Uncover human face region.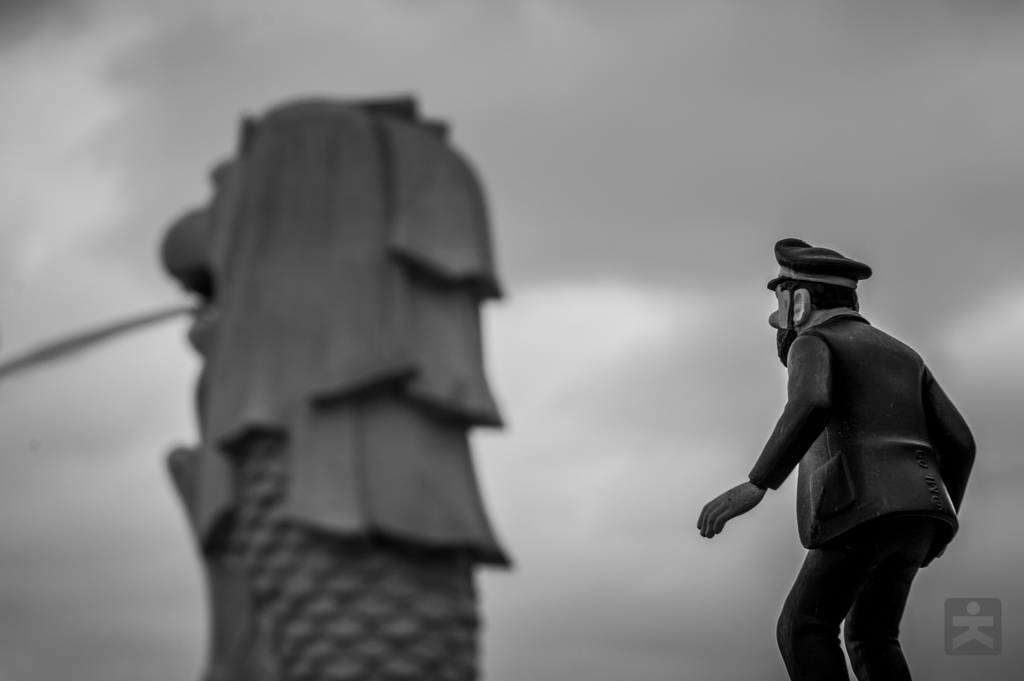
Uncovered: (767,285,796,359).
